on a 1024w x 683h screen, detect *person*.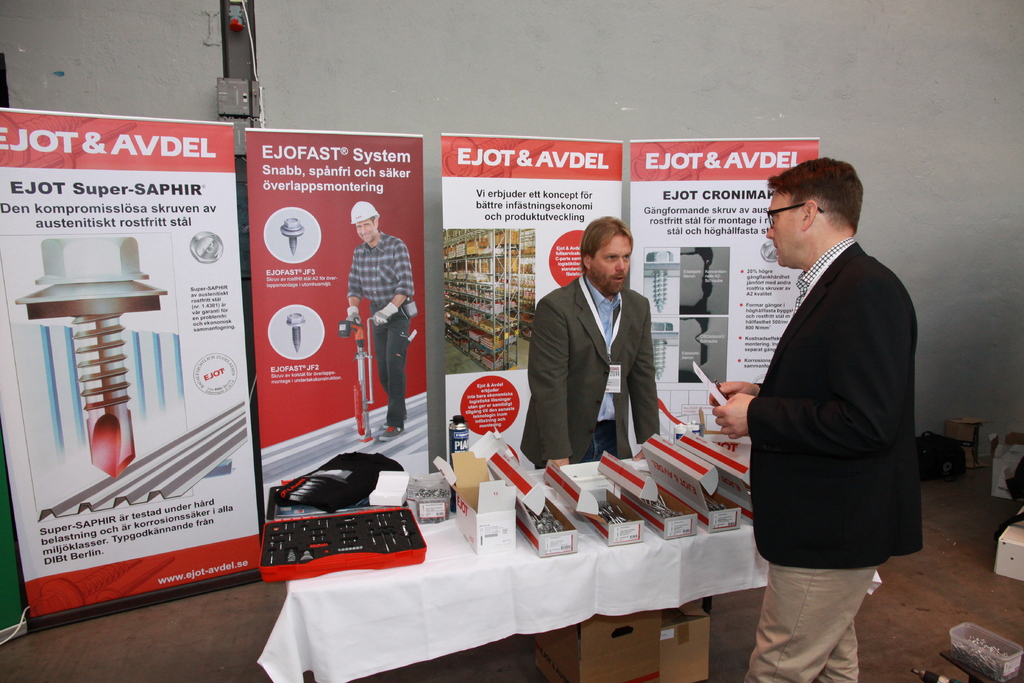
{"left": 341, "top": 199, "right": 420, "bottom": 442}.
